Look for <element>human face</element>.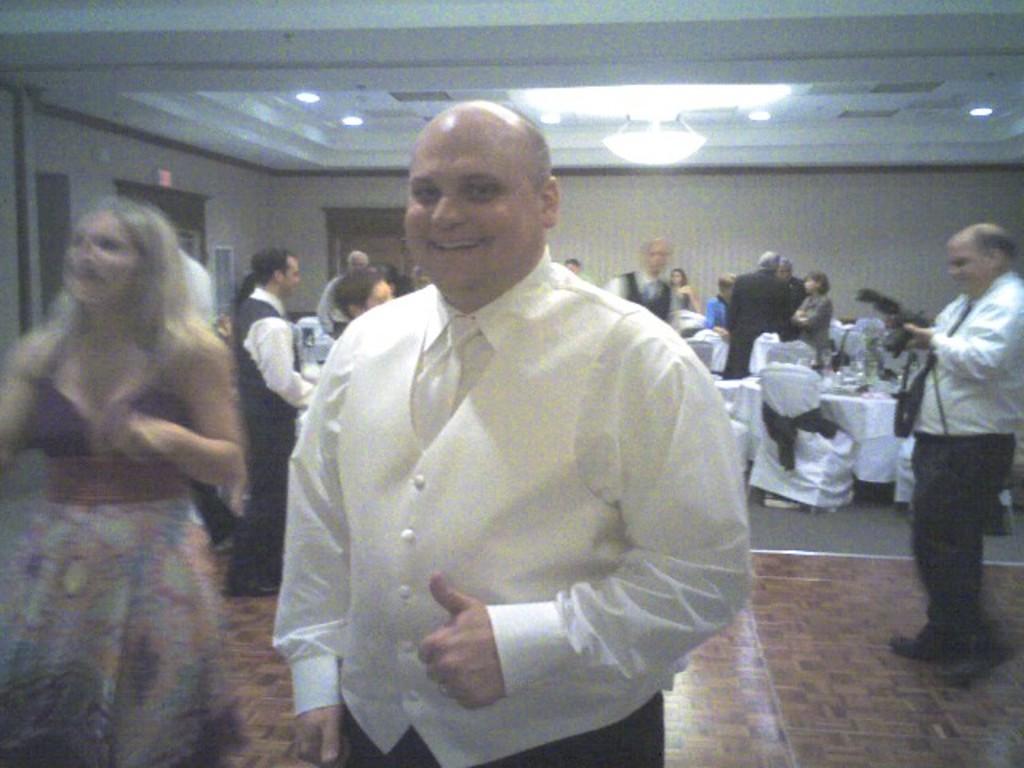
Found: (x1=285, y1=254, x2=299, y2=296).
